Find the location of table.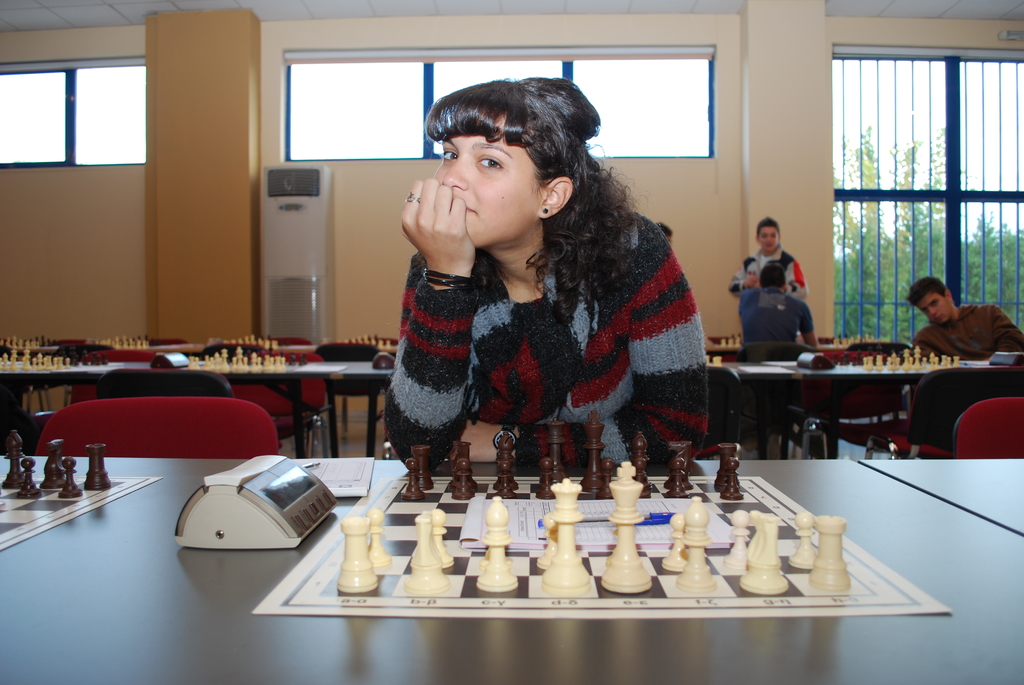
Location: (left=0, top=435, right=1023, bottom=684).
